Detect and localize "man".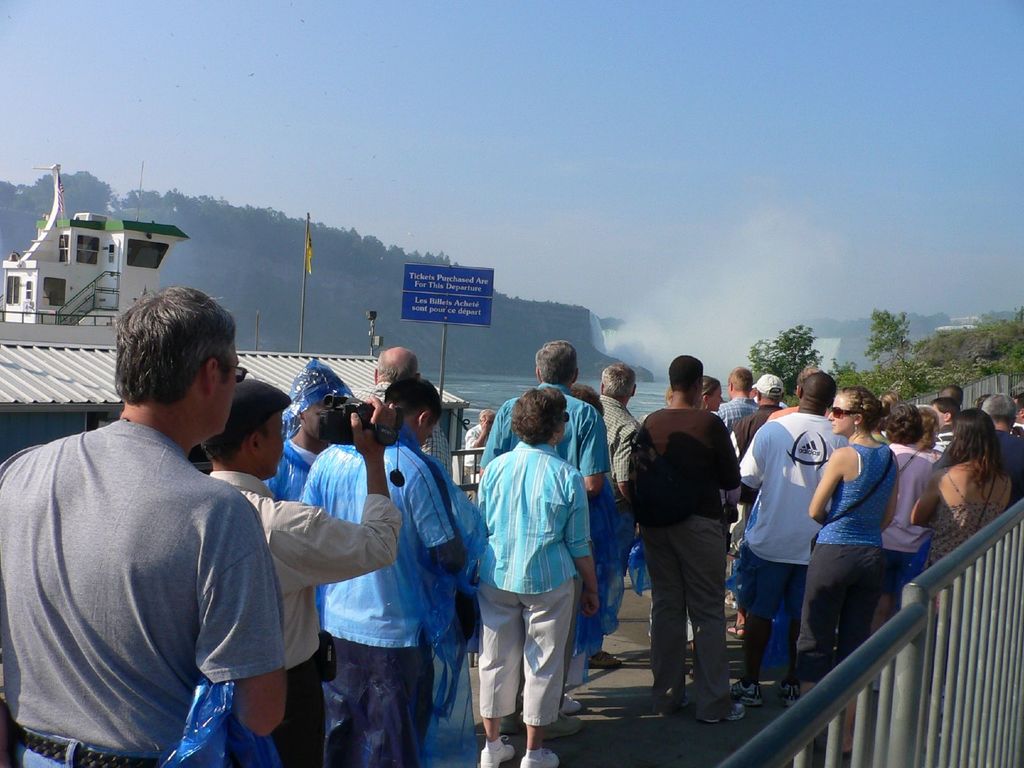
Localized at bbox=[788, 381, 900, 760].
